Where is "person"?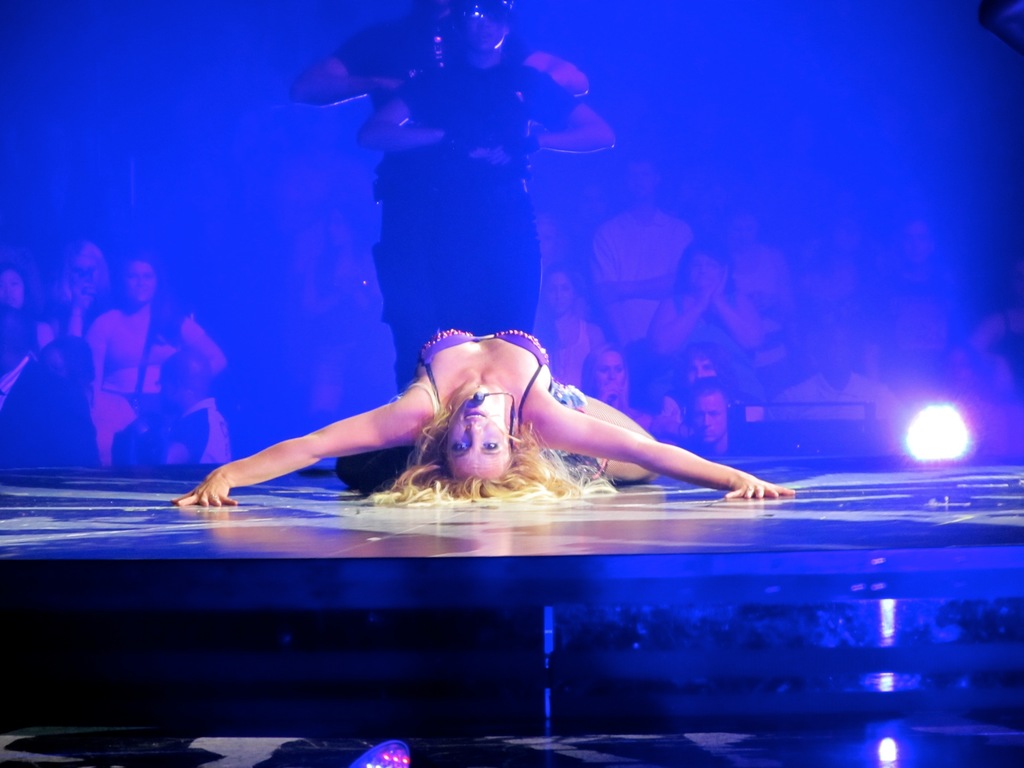
<bbox>74, 234, 215, 468</bbox>.
